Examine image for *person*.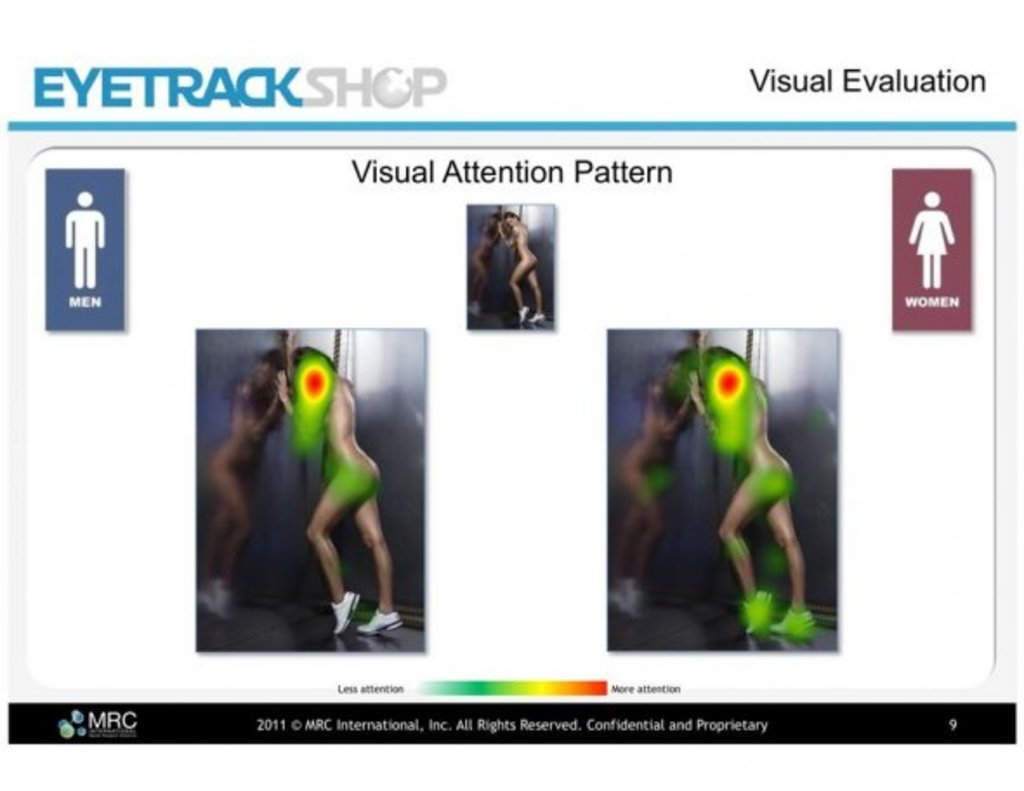
Examination result: bbox(224, 311, 397, 628).
